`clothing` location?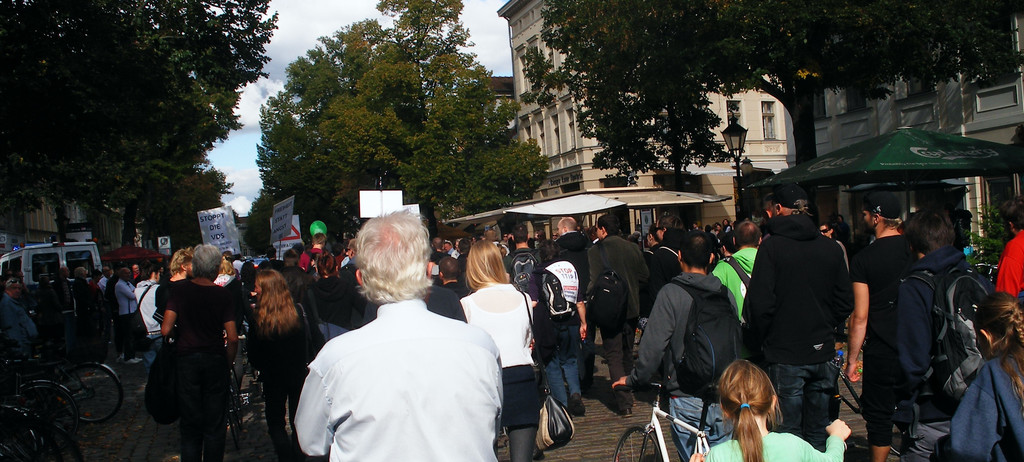
locate(584, 227, 642, 377)
